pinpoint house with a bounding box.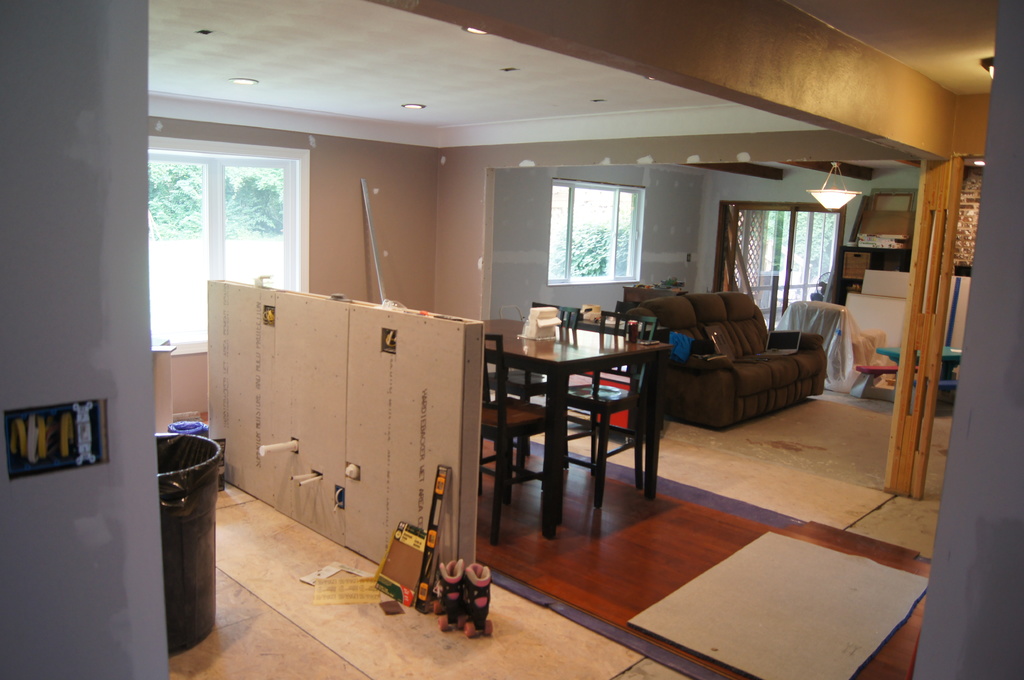
<bbox>0, 0, 977, 679</bbox>.
